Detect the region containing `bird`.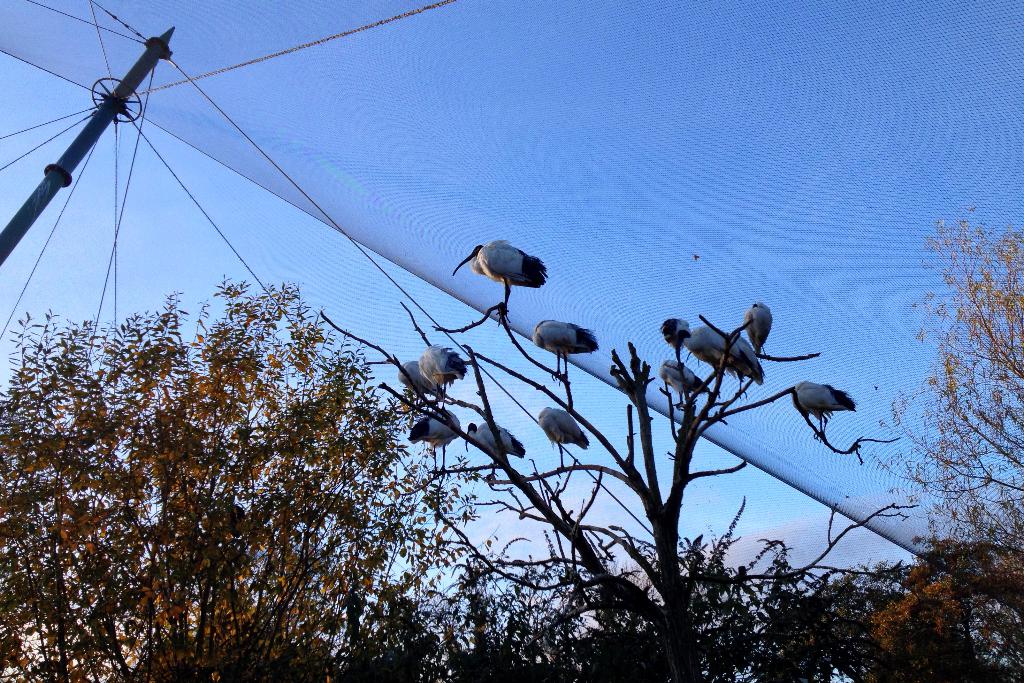
<region>534, 322, 599, 382</region>.
